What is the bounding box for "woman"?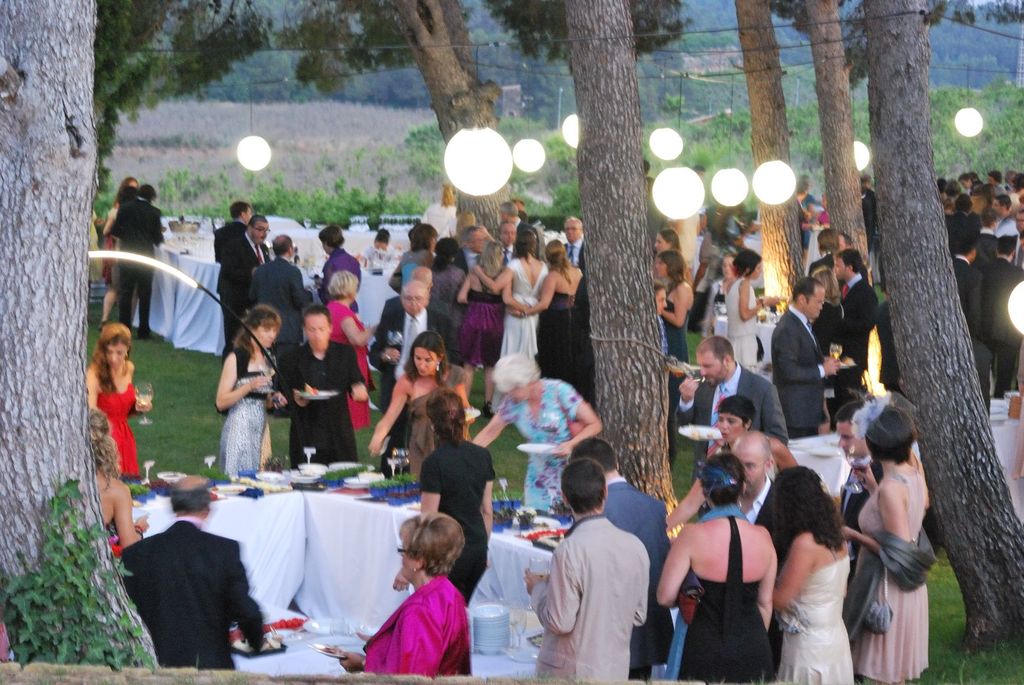
box(467, 226, 549, 359).
